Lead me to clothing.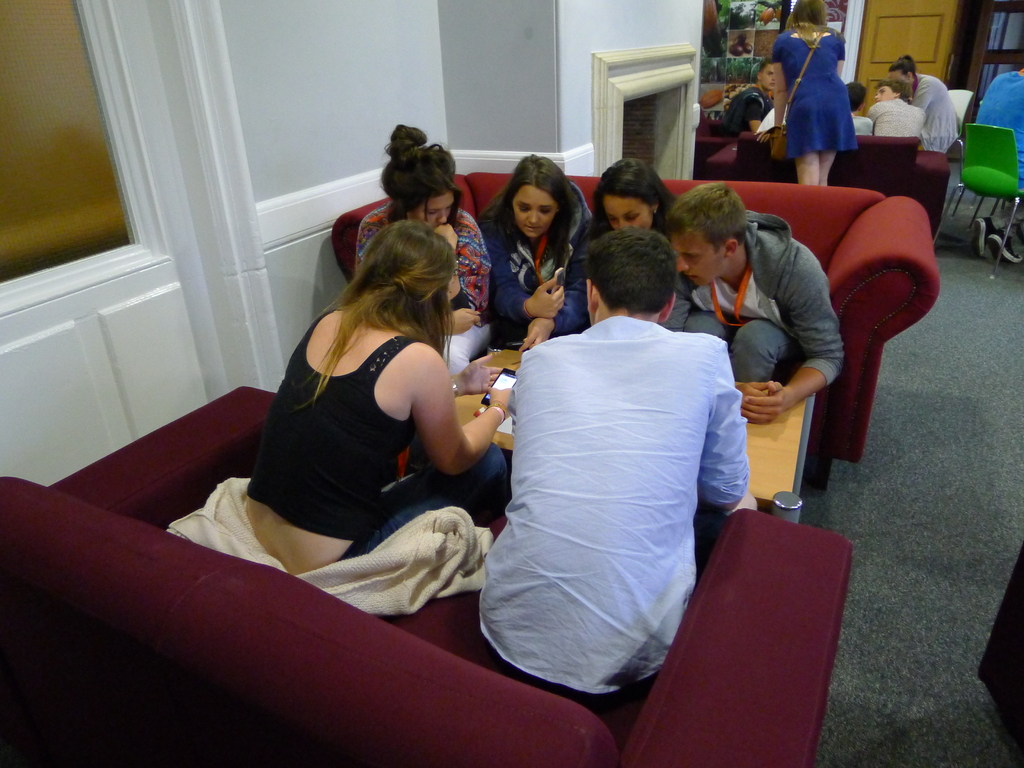
Lead to (x1=723, y1=84, x2=767, y2=138).
